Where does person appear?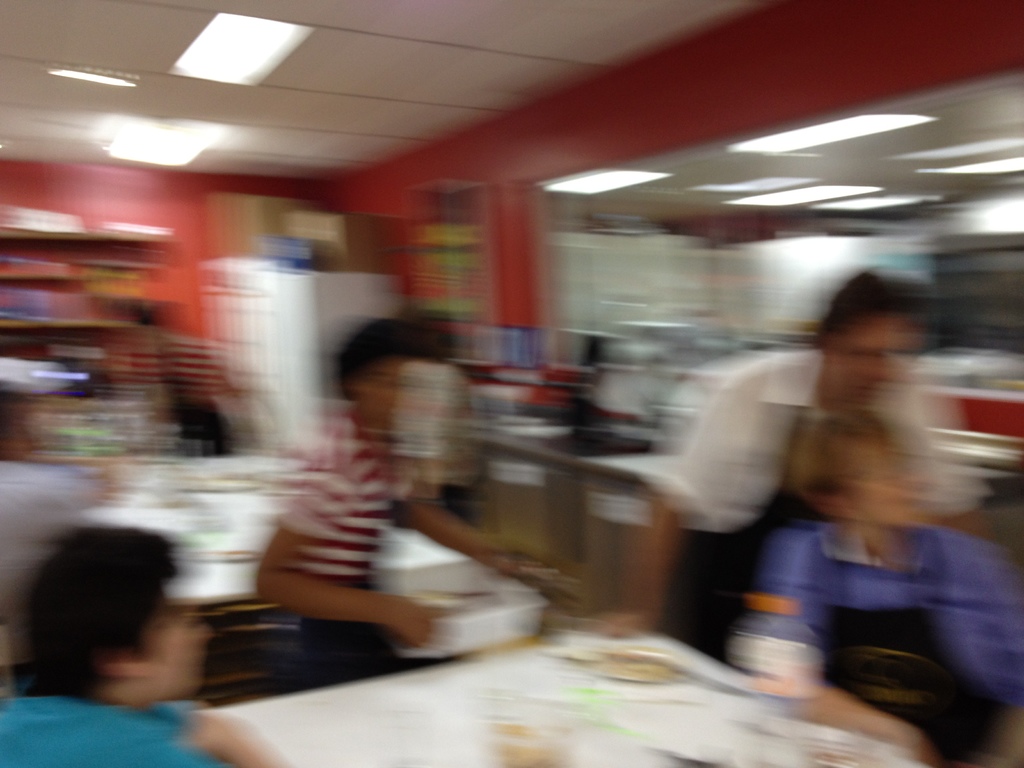
Appears at crop(728, 408, 1023, 767).
